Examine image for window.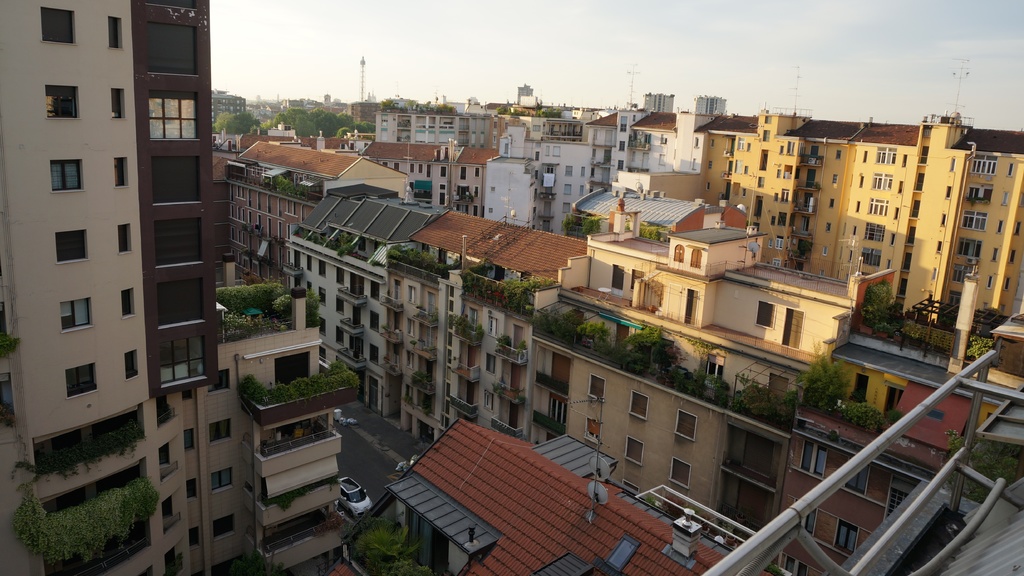
Examination result: (left=692, top=135, right=702, bottom=145).
